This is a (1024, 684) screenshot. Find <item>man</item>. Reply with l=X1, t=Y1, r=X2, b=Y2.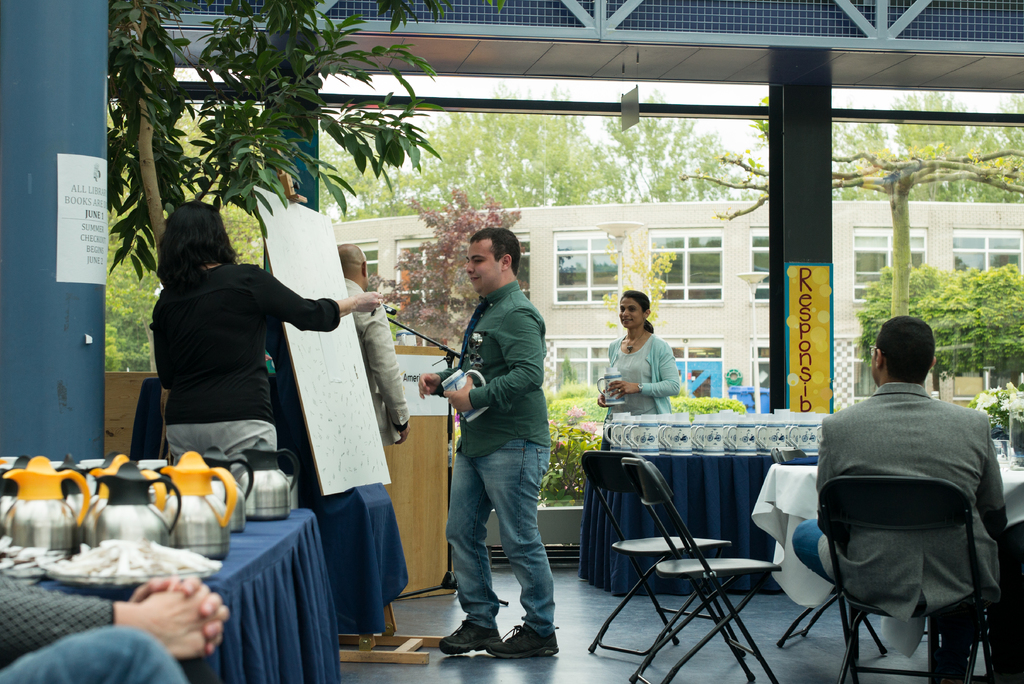
l=416, t=227, r=554, b=658.
